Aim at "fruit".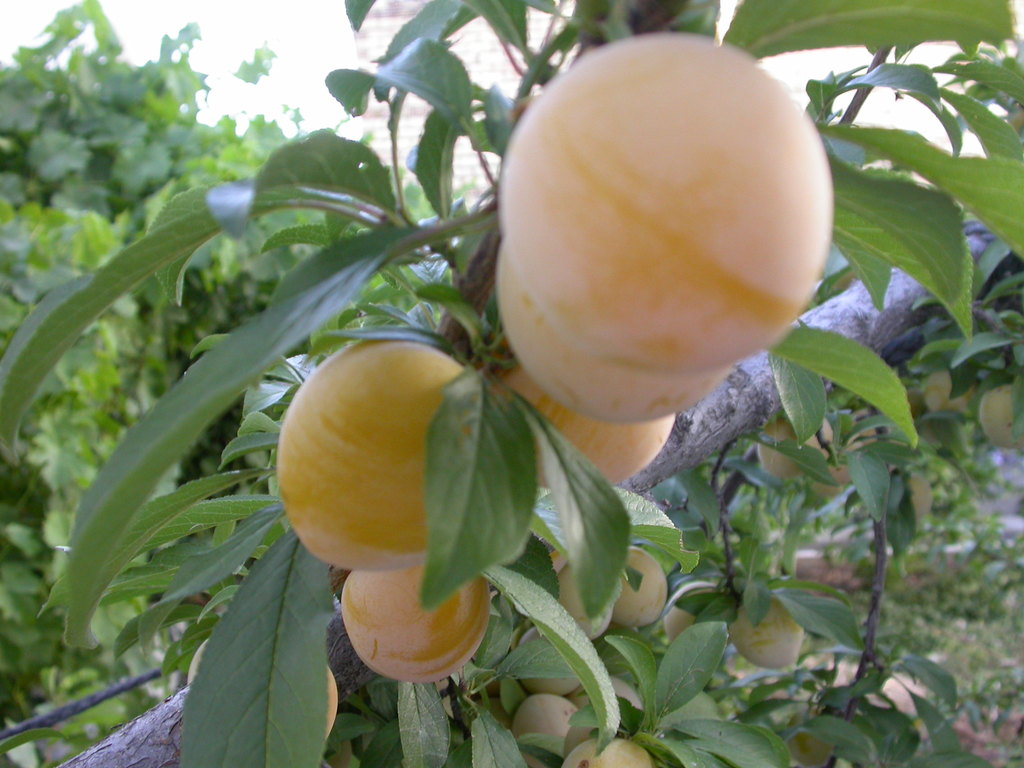
Aimed at <region>273, 337, 476, 575</region>.
